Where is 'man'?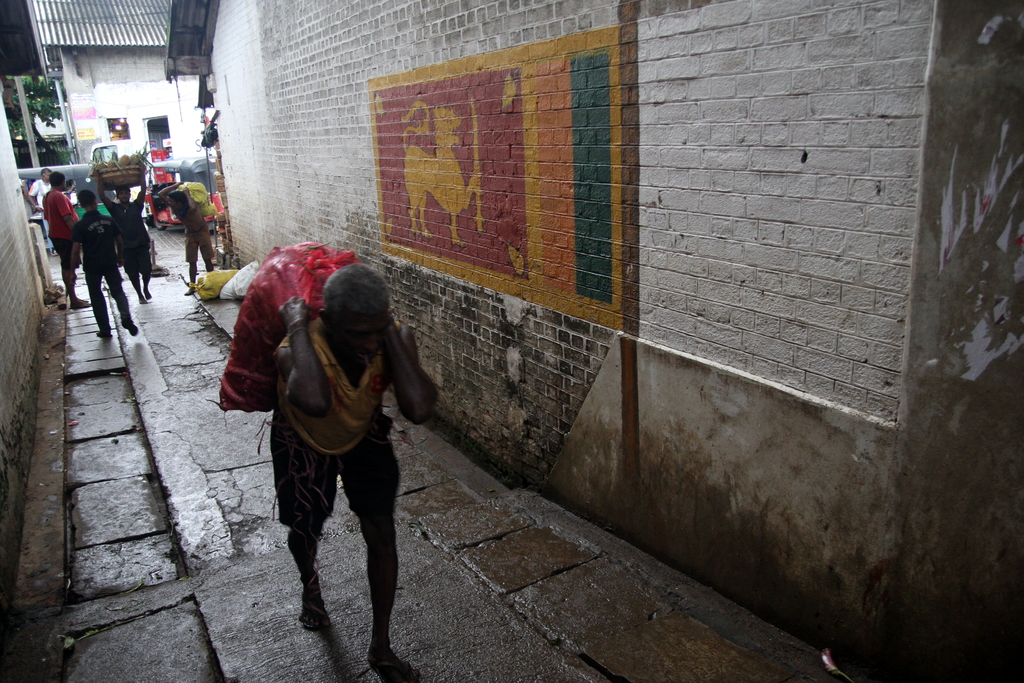
47,173,92,309.
